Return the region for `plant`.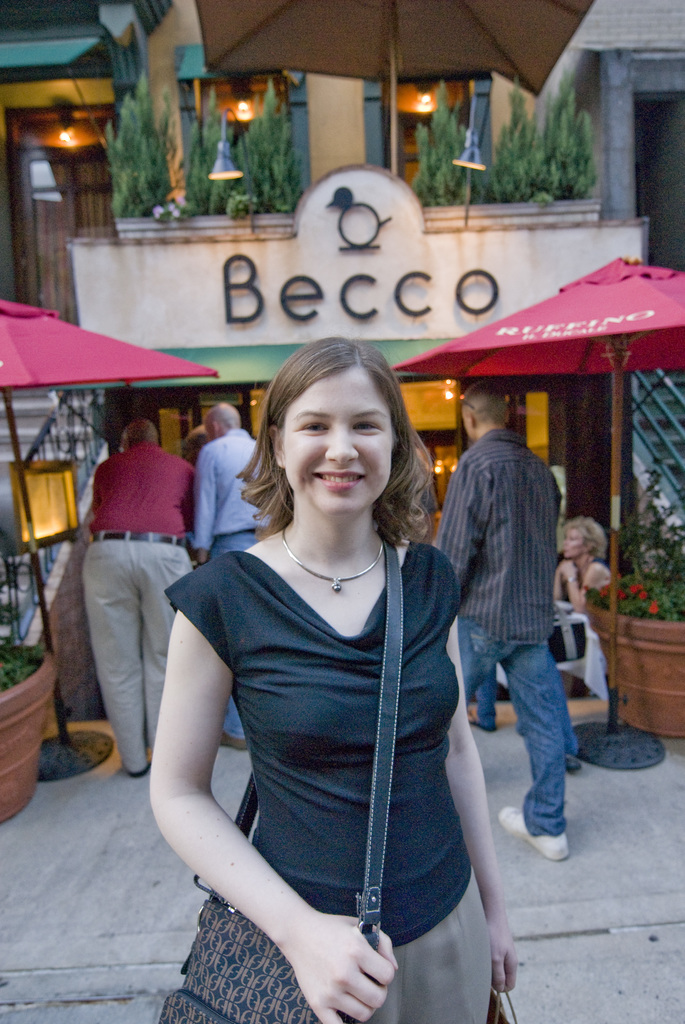
[left=178, top=82, right=248, bottom=223].
